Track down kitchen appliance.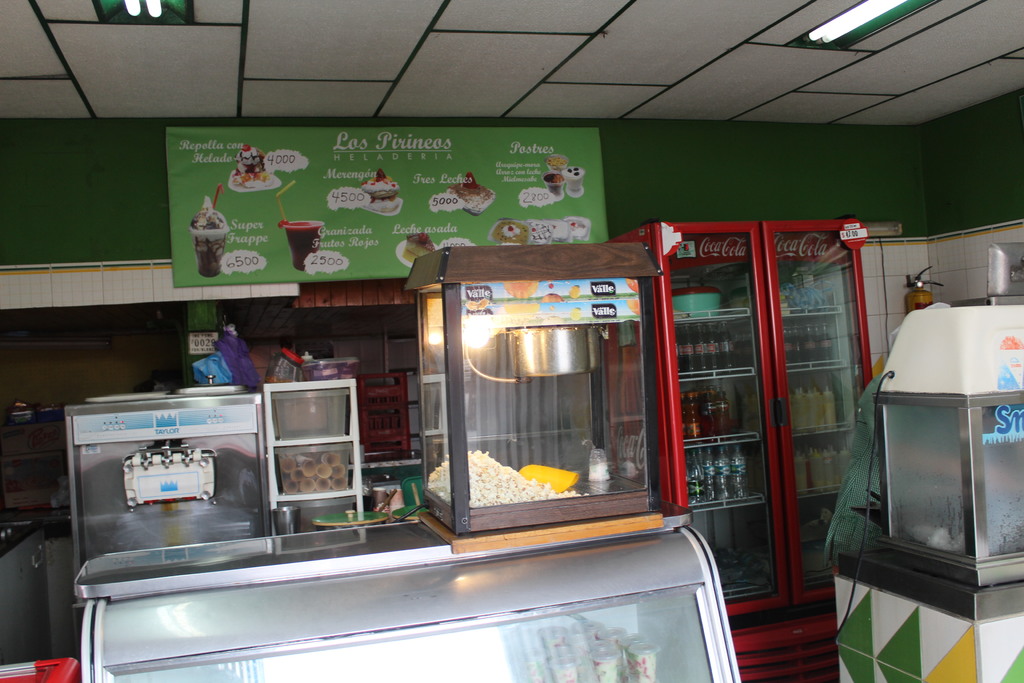
Tracked to {"x1": 276, "y1": 218, "x2": 319, "y2": 261}.
